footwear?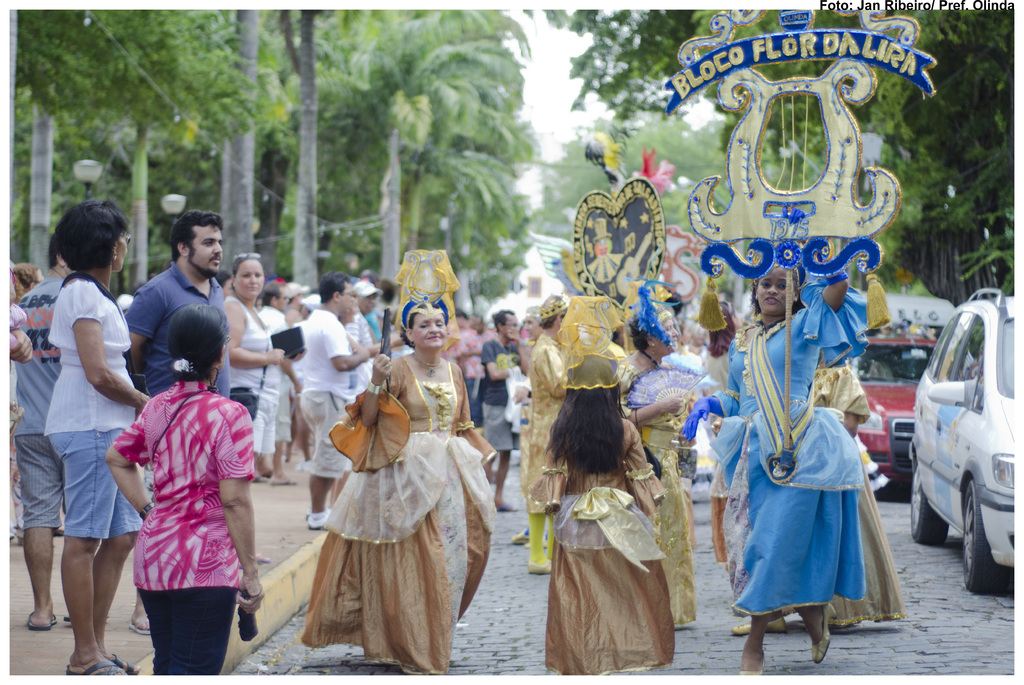
bbox=(308, 506, 335, 527)
